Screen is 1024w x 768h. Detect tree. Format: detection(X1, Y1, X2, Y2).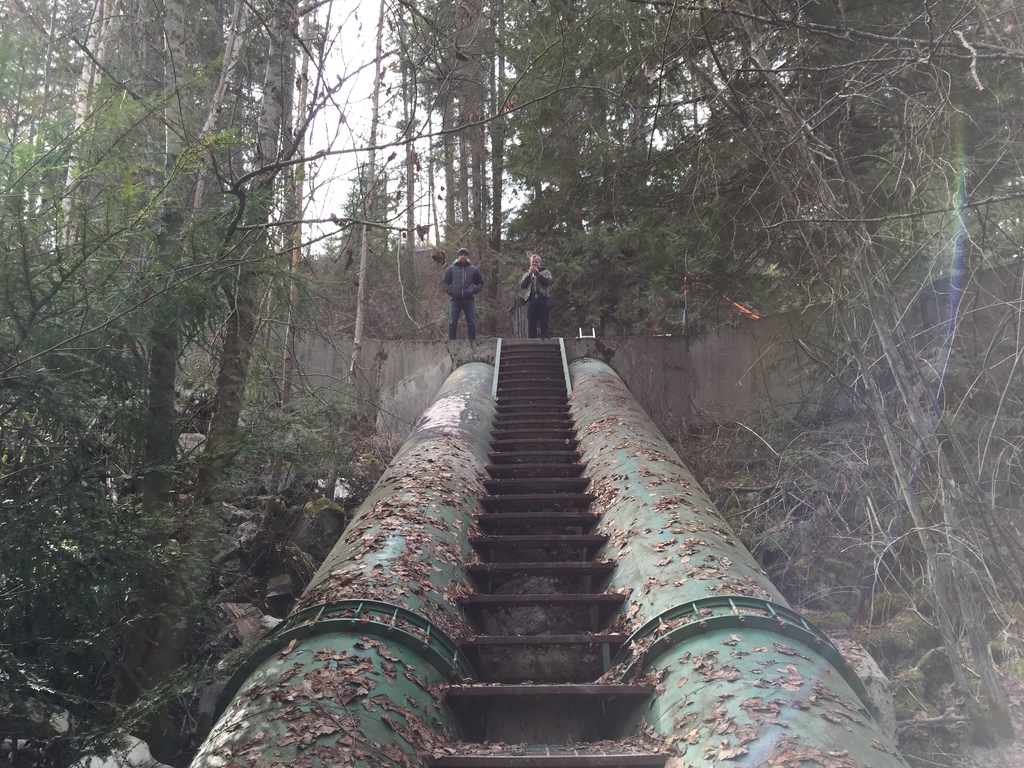
detection(329, 0, 422, 412).
